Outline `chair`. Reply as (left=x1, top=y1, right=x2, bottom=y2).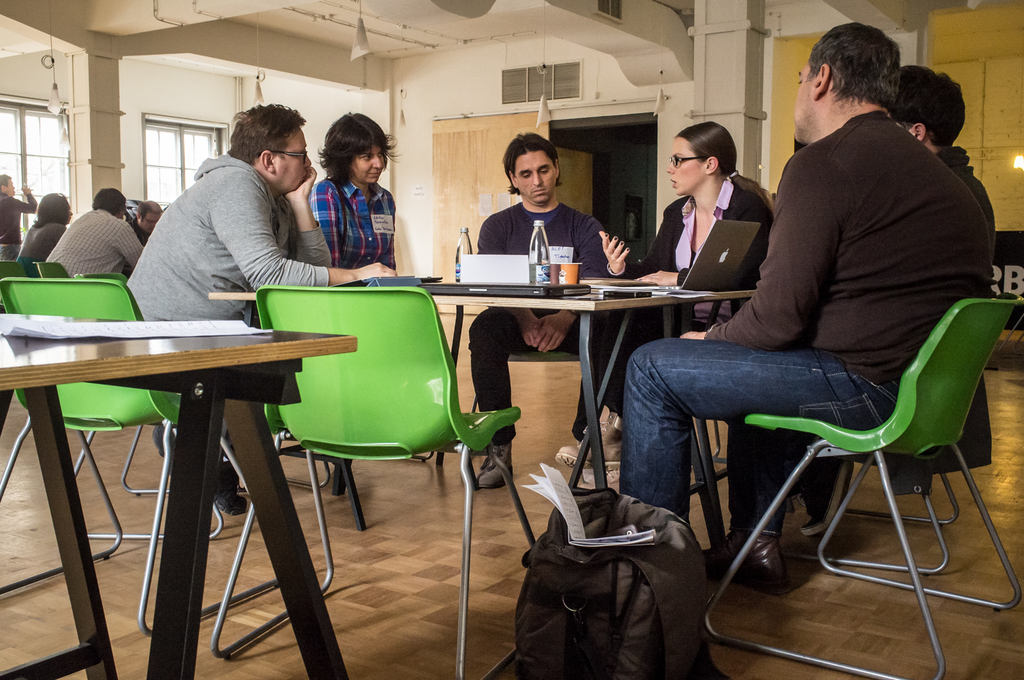
(left=214, top=286, right=543, bottom=679).
